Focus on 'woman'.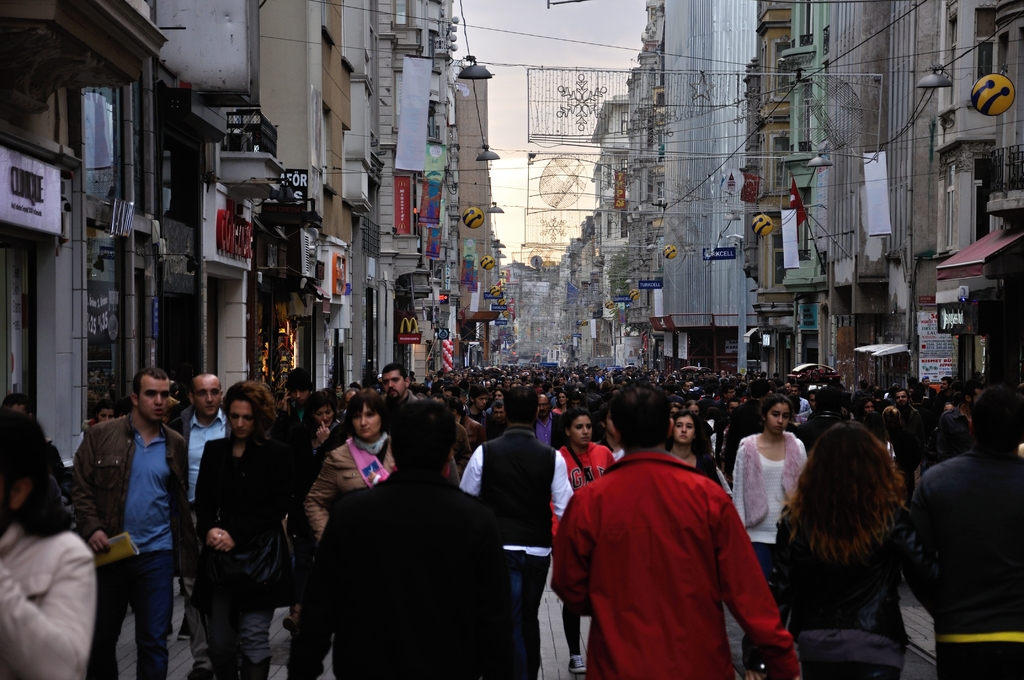
Focused at <box>548,405,625,525</box>.
